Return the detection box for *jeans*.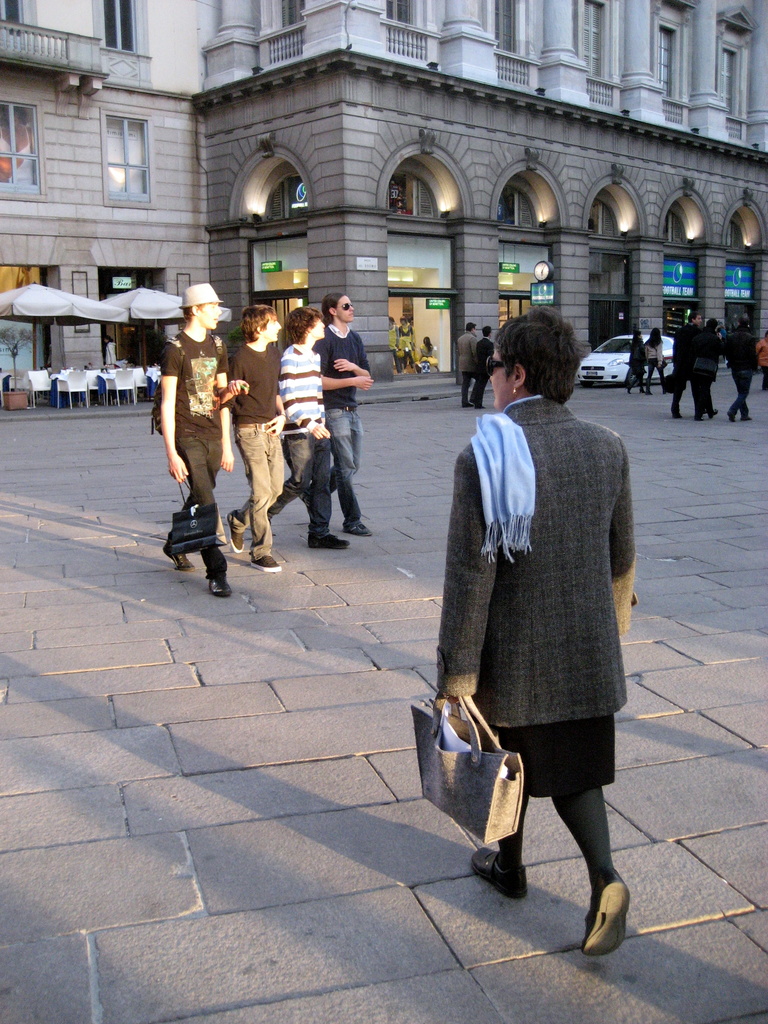
323:409:360:524.
